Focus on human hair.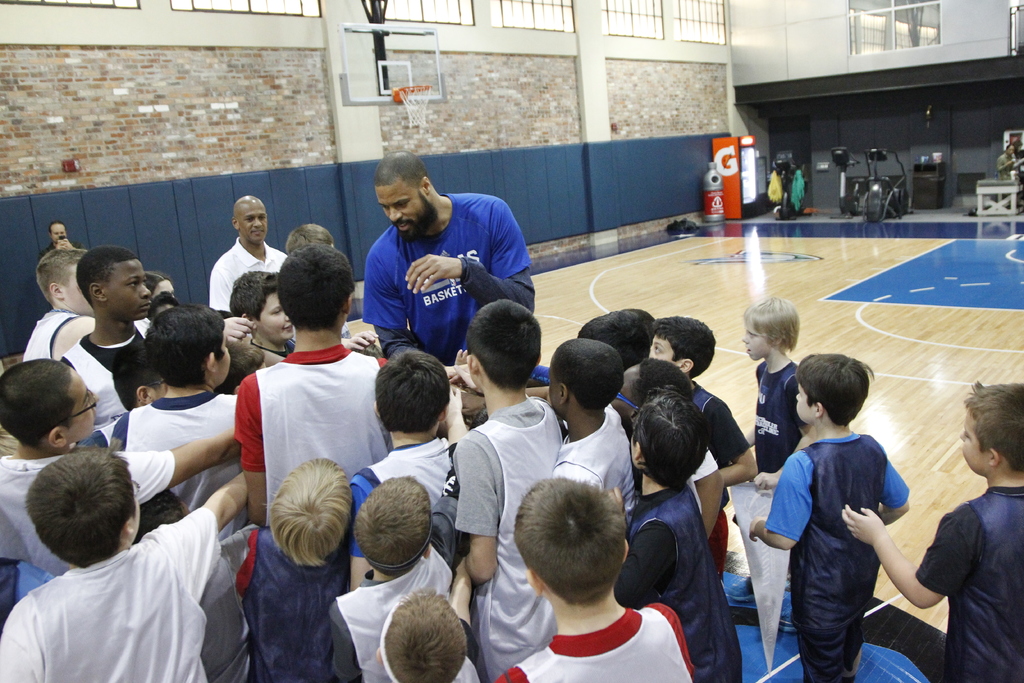
Focused at rect(513, 475, 627, 606).
